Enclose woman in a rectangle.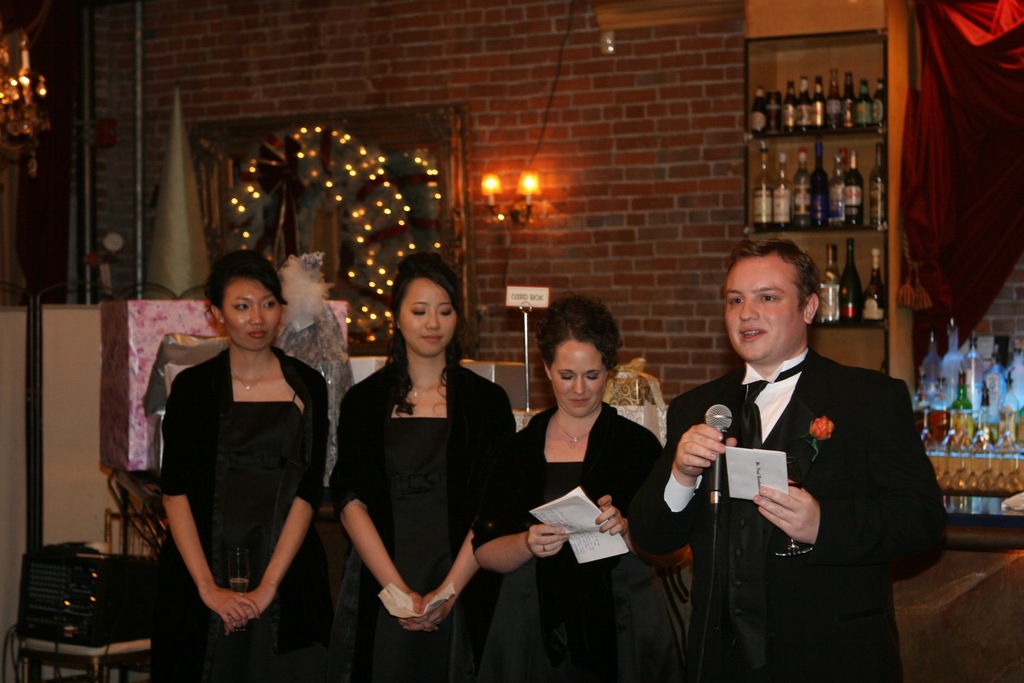
467:293:687:682.
